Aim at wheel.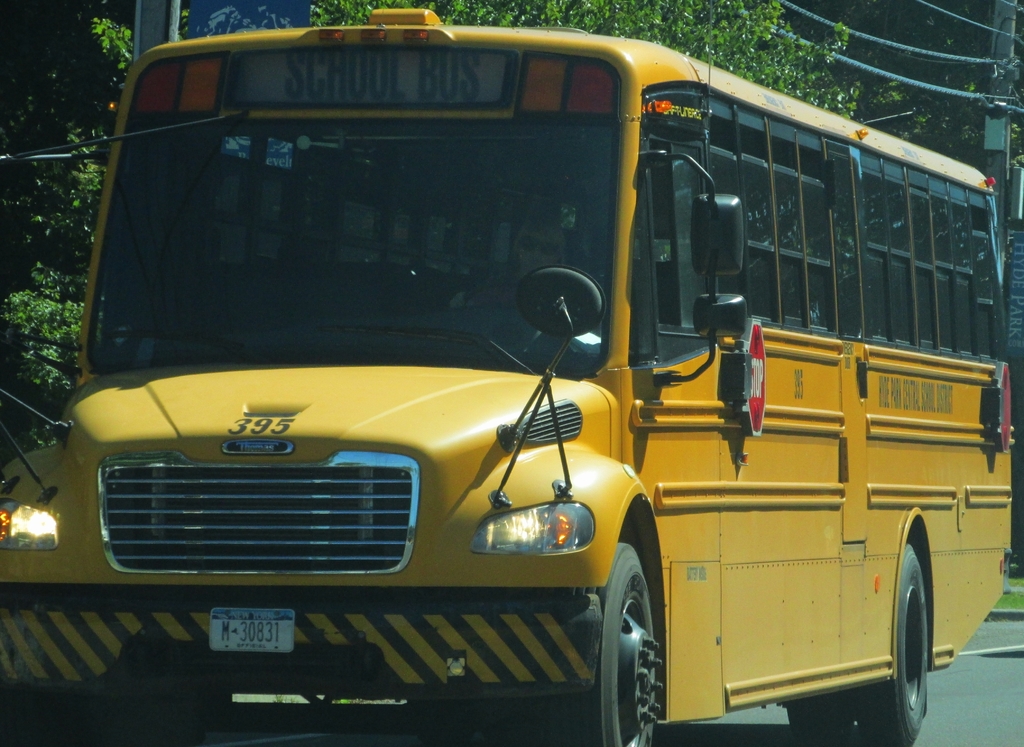
Aimed at crop(785, 689, 865, 746).
